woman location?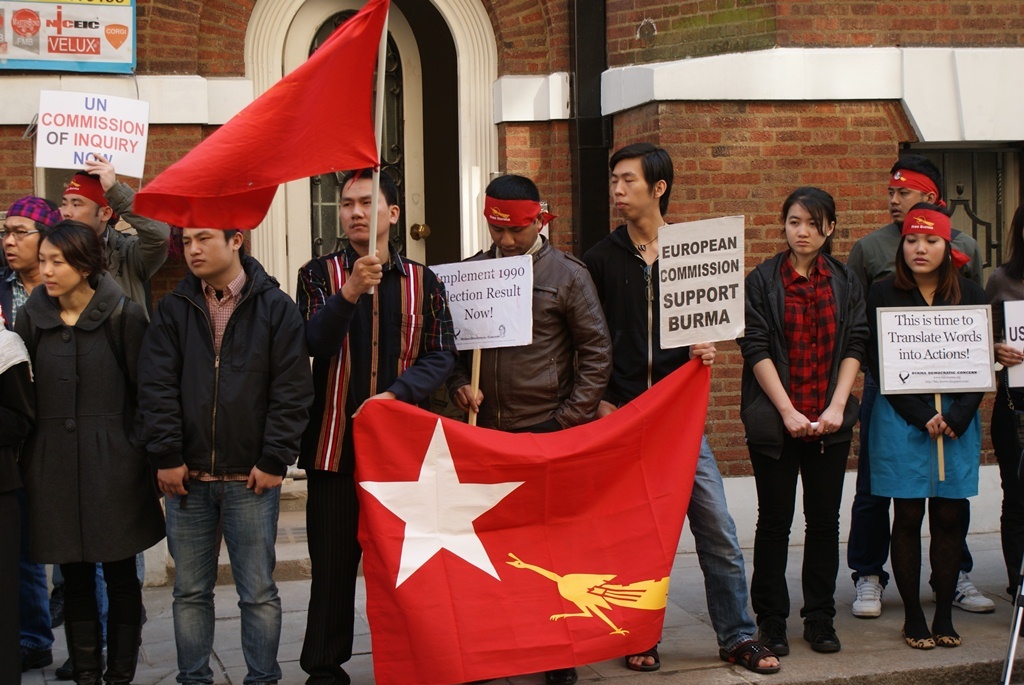
locate(739, 185, 863, 651)
